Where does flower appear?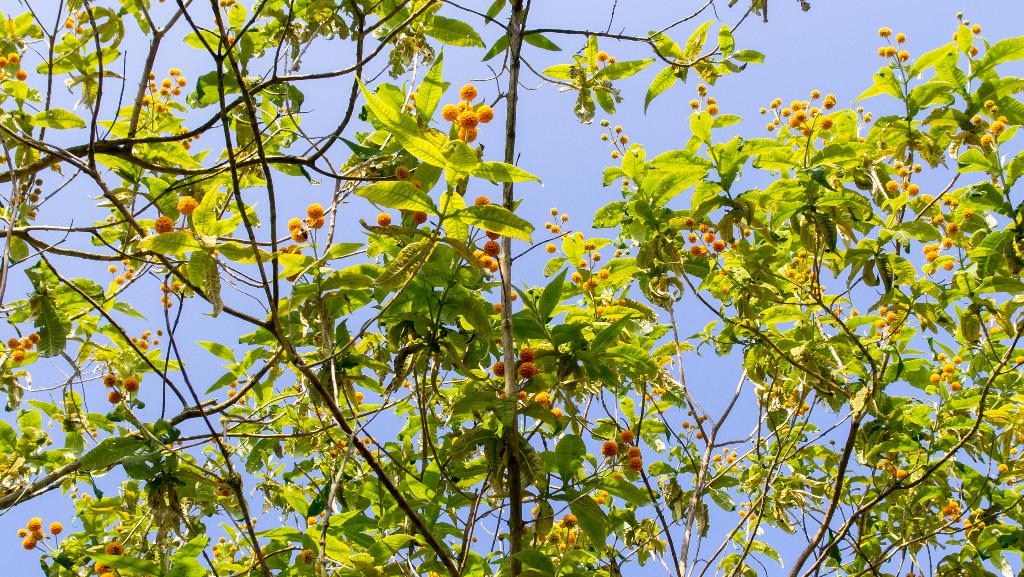
Appears at bbox(395, 162, 413, 183).
